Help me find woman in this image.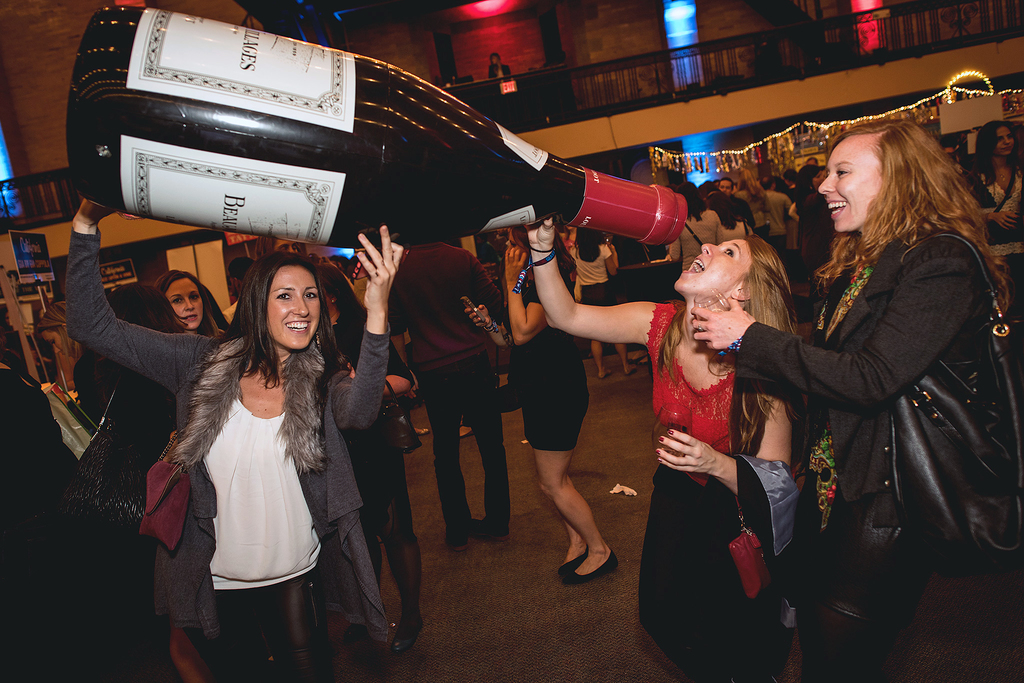
Found it: 149,268,241,341.
